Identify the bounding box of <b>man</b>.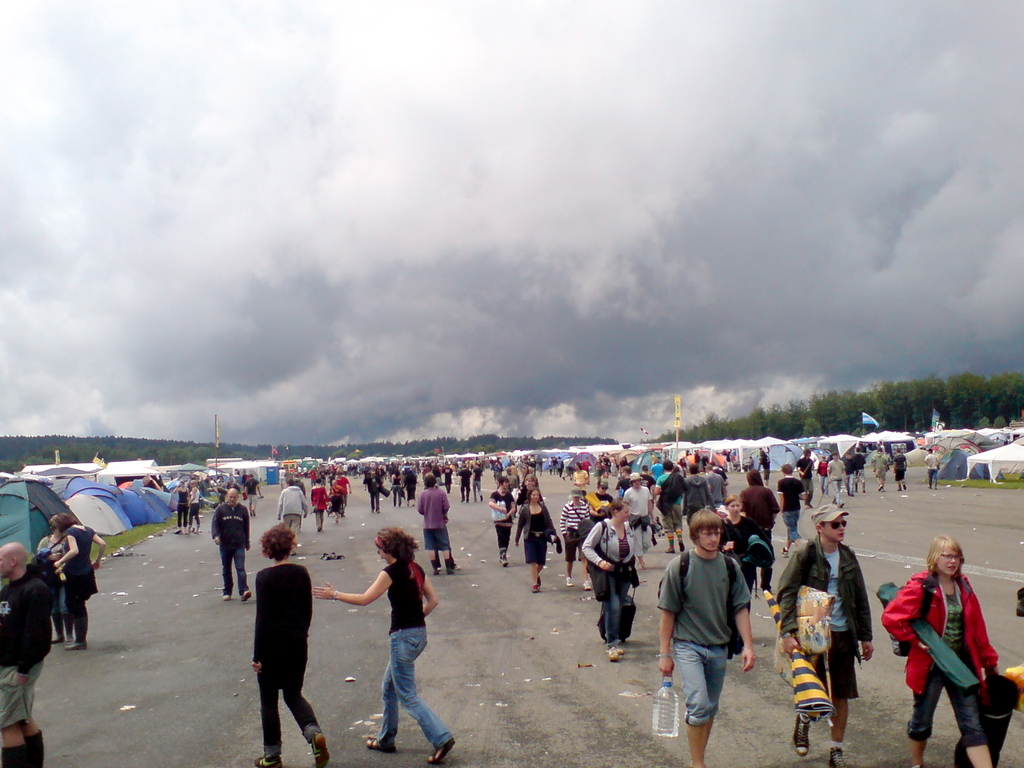
box=[209, 488, 253, 605].
